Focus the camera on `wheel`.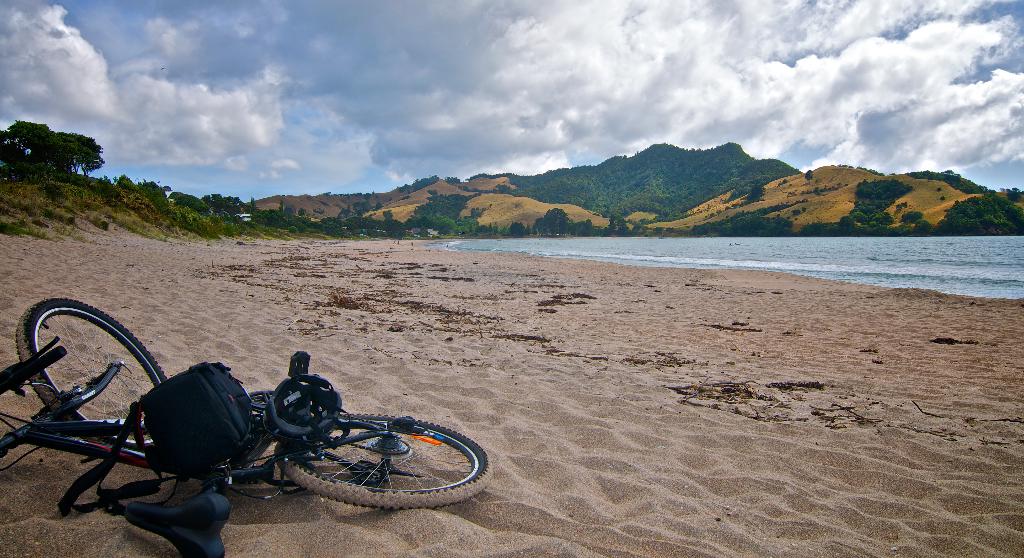
Focus region: <region>12, 295, 169, 438</region>.
